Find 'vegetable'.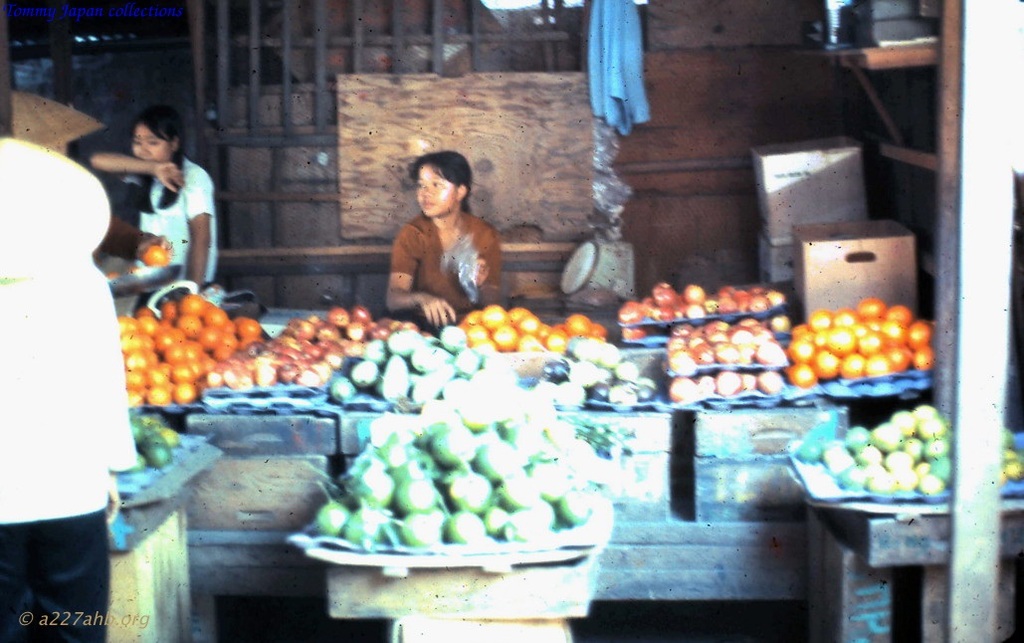
<bbox>145, 247, 179, 263</bbox>.
